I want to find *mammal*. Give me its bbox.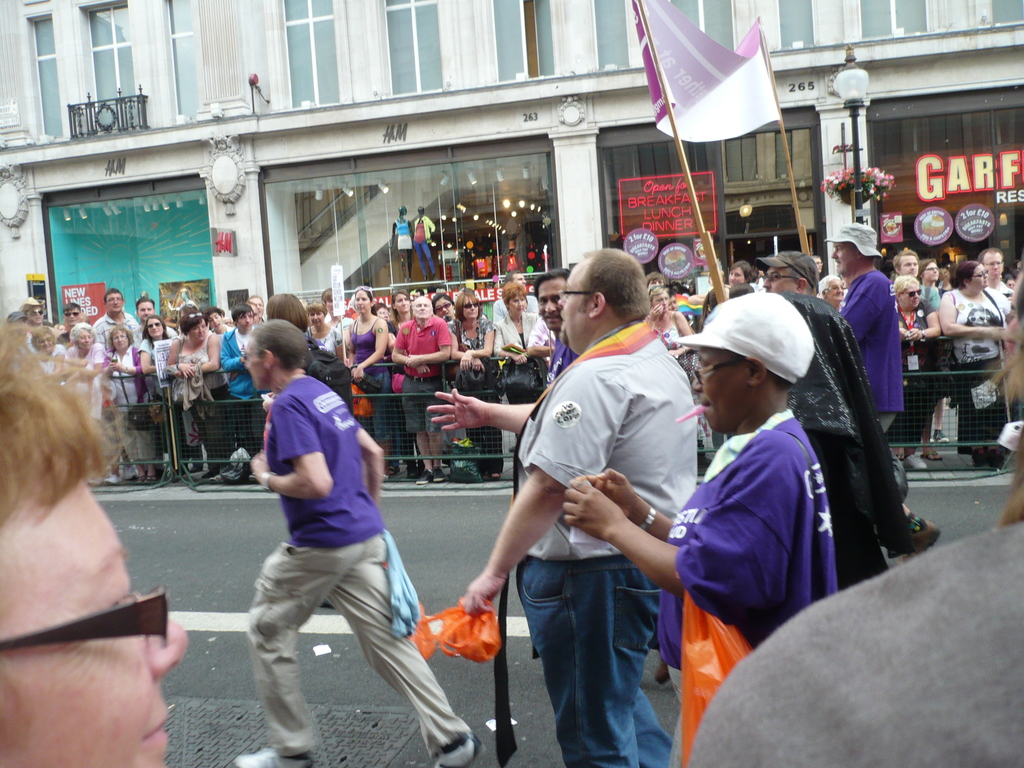
{"left": 561, "top": 287, "right": 840, "bottom": 764}.
